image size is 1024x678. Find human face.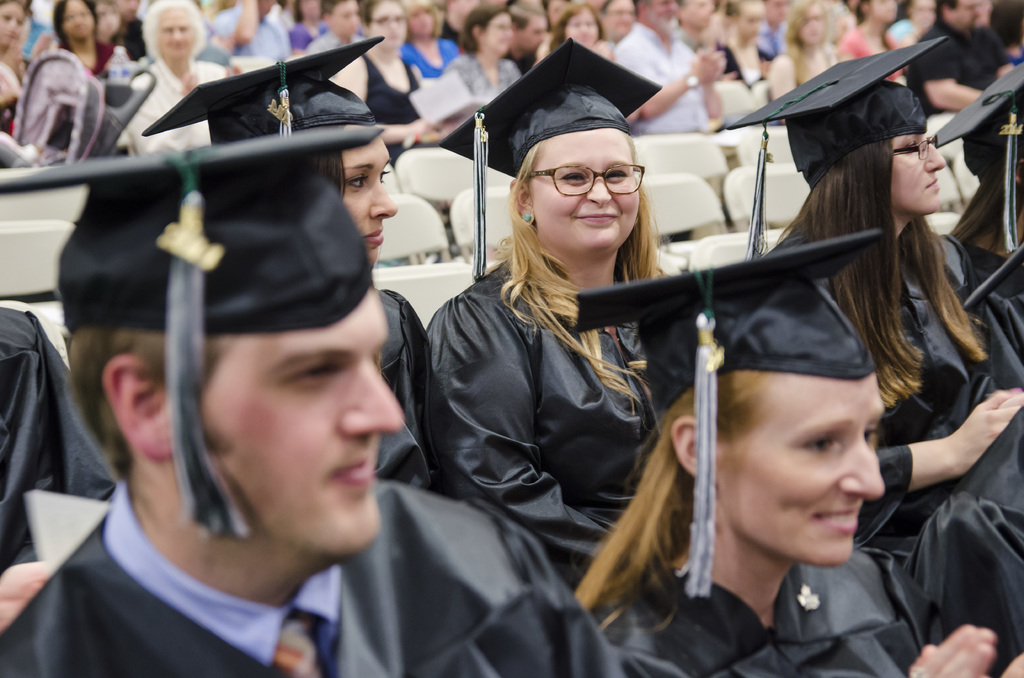
l=890, t=136, r=948, b=210.
